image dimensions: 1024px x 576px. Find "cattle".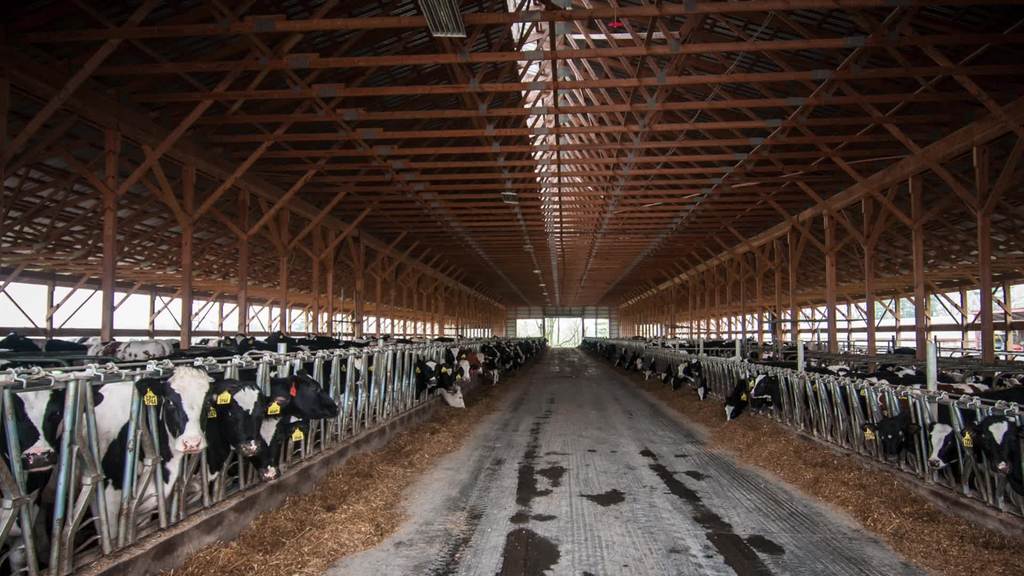
[x1=426, y1=358, x2=457, y2=396].
